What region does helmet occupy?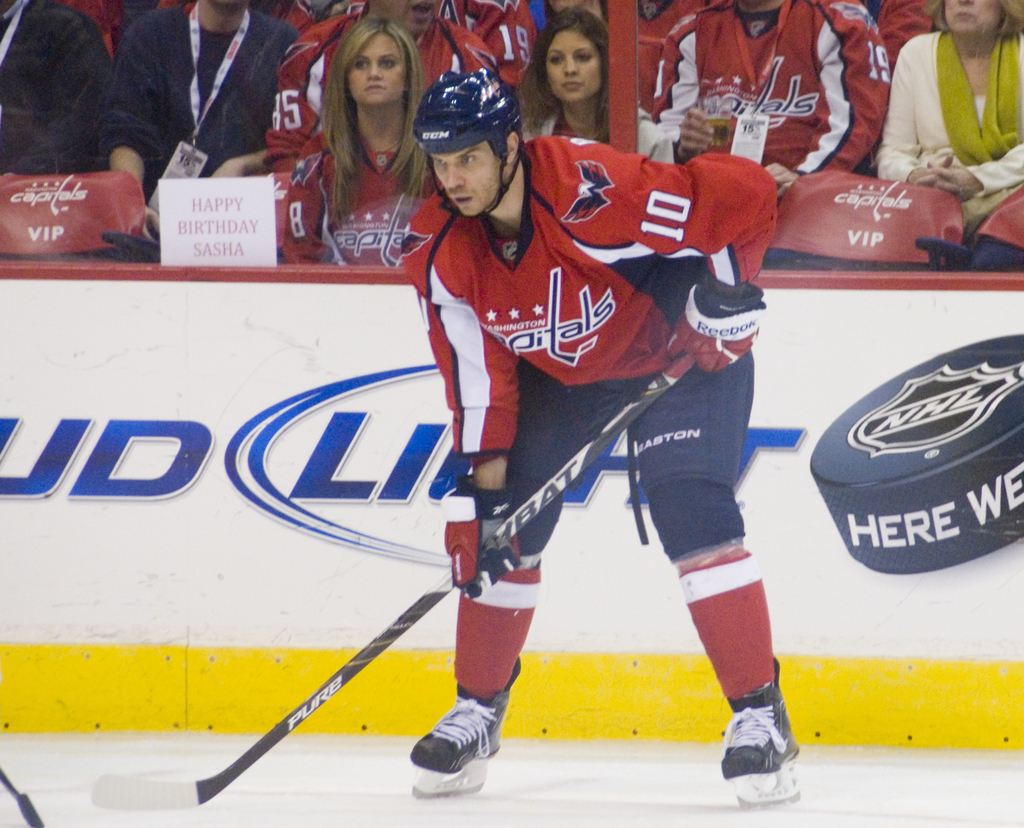
417,61,524,207.
